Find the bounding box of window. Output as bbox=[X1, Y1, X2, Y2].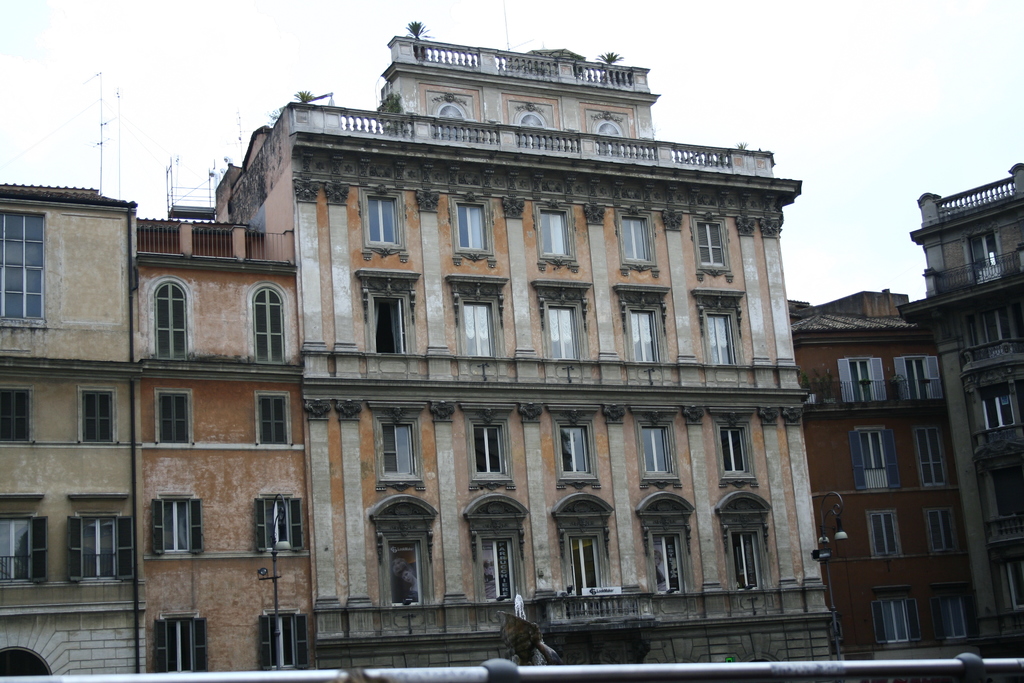
bbox=[916, 434, 949, 487].
